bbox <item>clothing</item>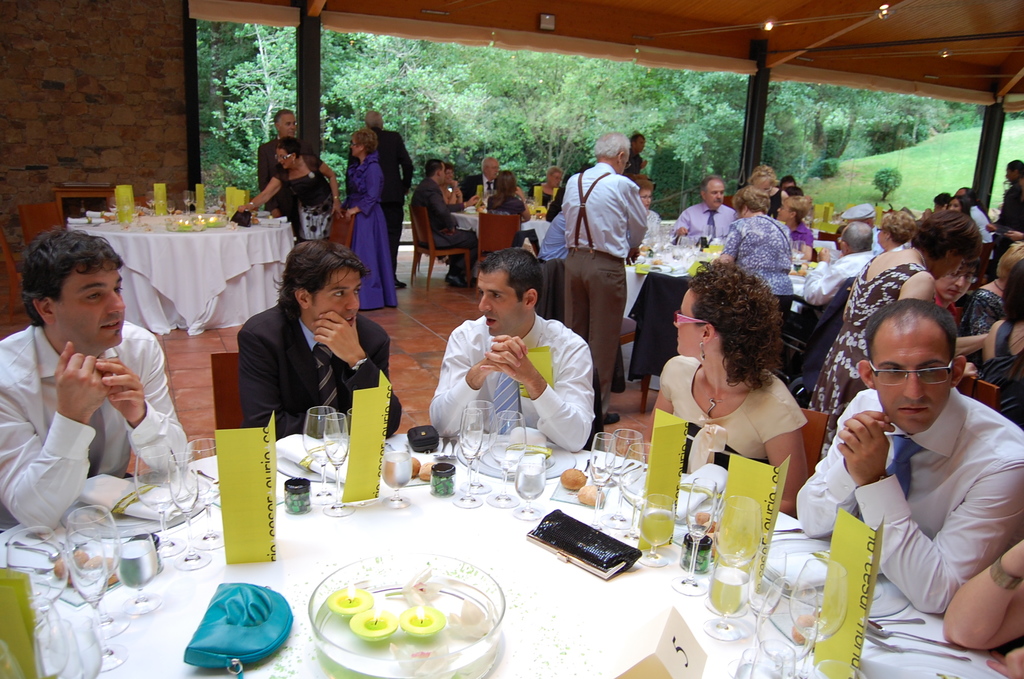
259, 138, 301, 188
